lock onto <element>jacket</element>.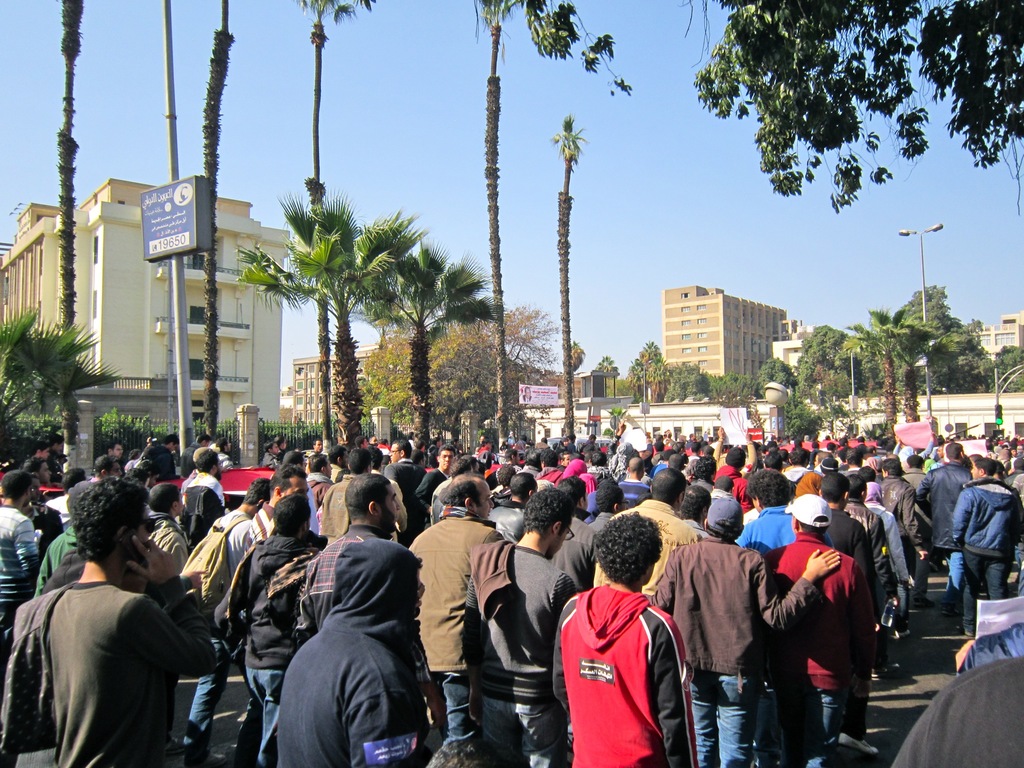
Locked: 871:467:932:568.
